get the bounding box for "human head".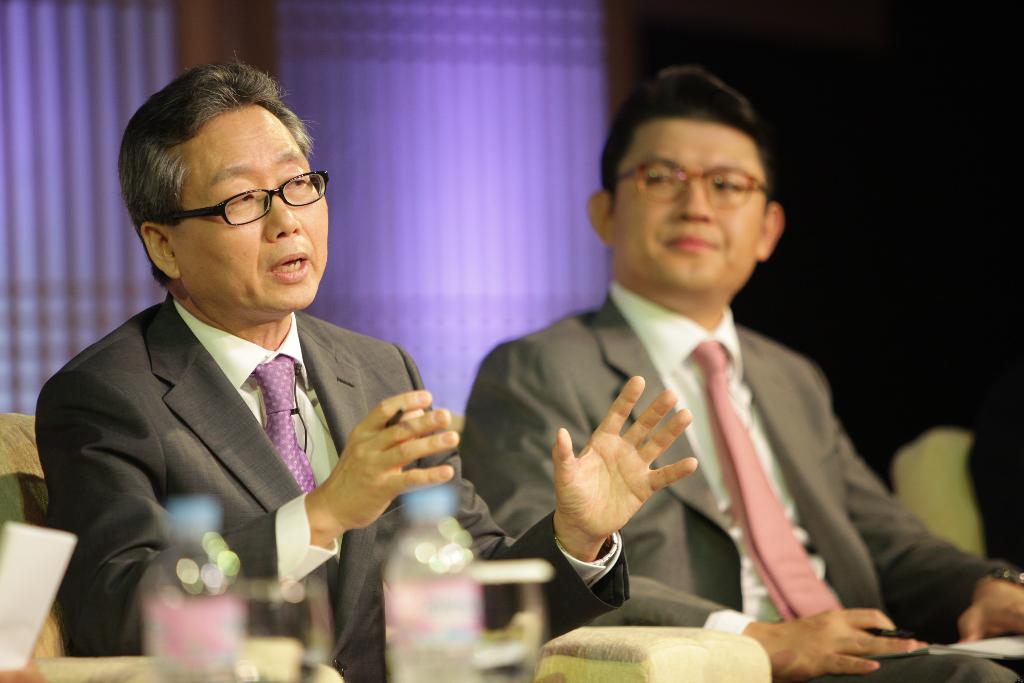
104:65:372:325.
